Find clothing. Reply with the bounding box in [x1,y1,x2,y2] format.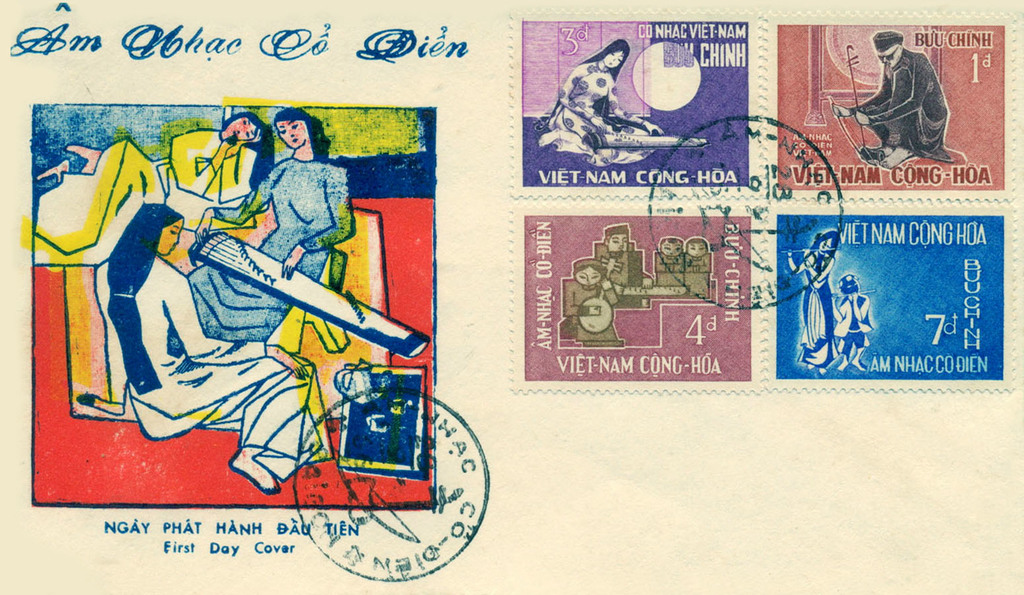
[33,126,262,268].
